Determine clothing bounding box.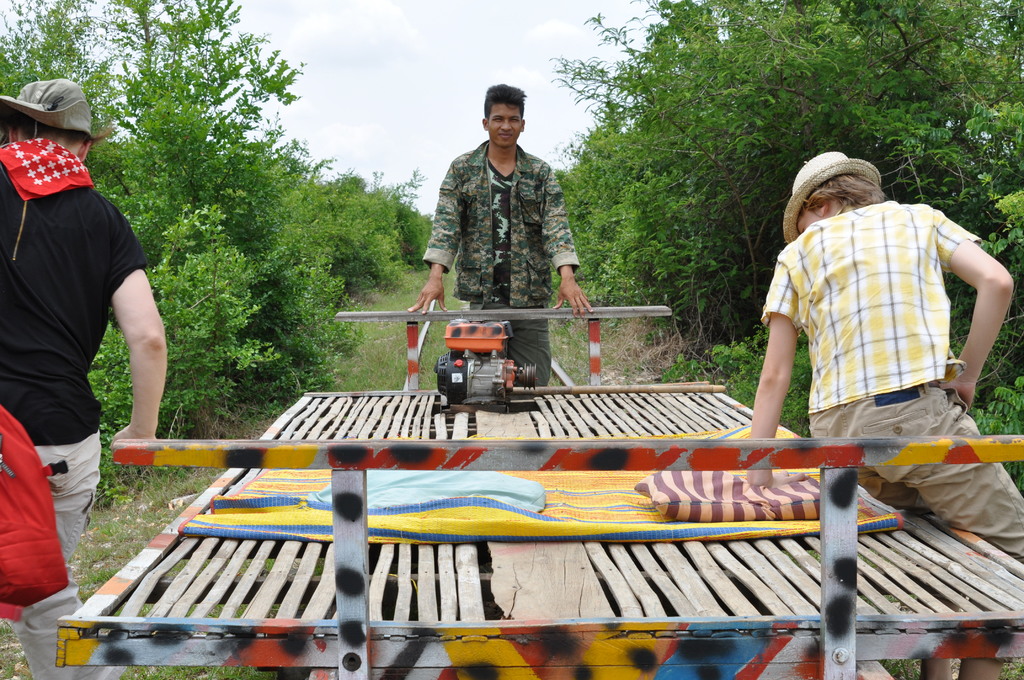
Determined: 0 138 148 679.
